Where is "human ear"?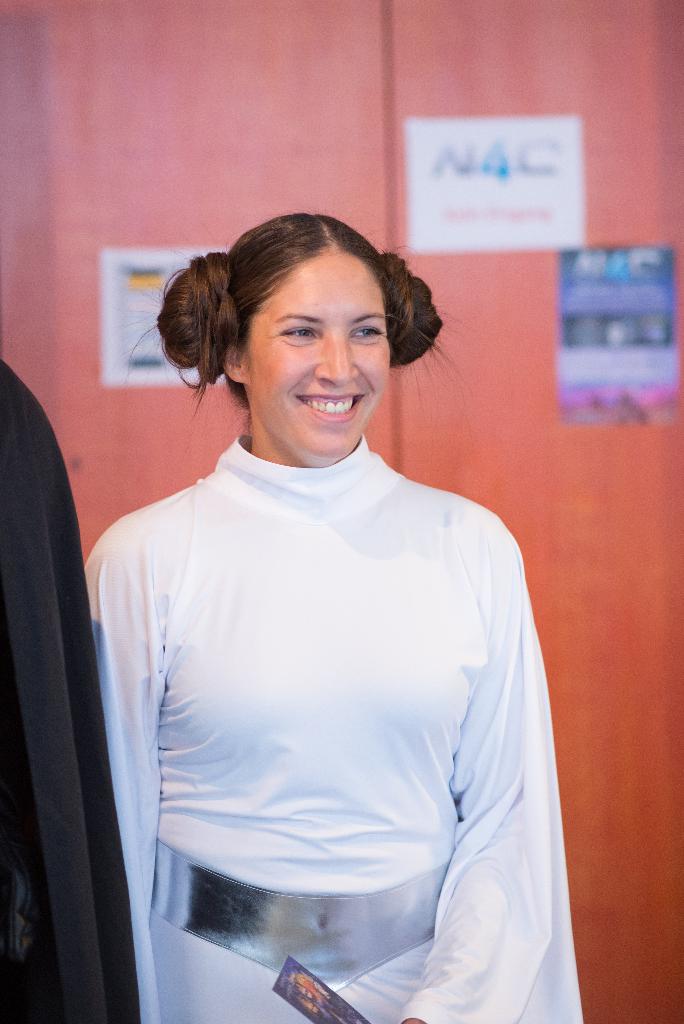
bbox(220, 342, 245, 384).
